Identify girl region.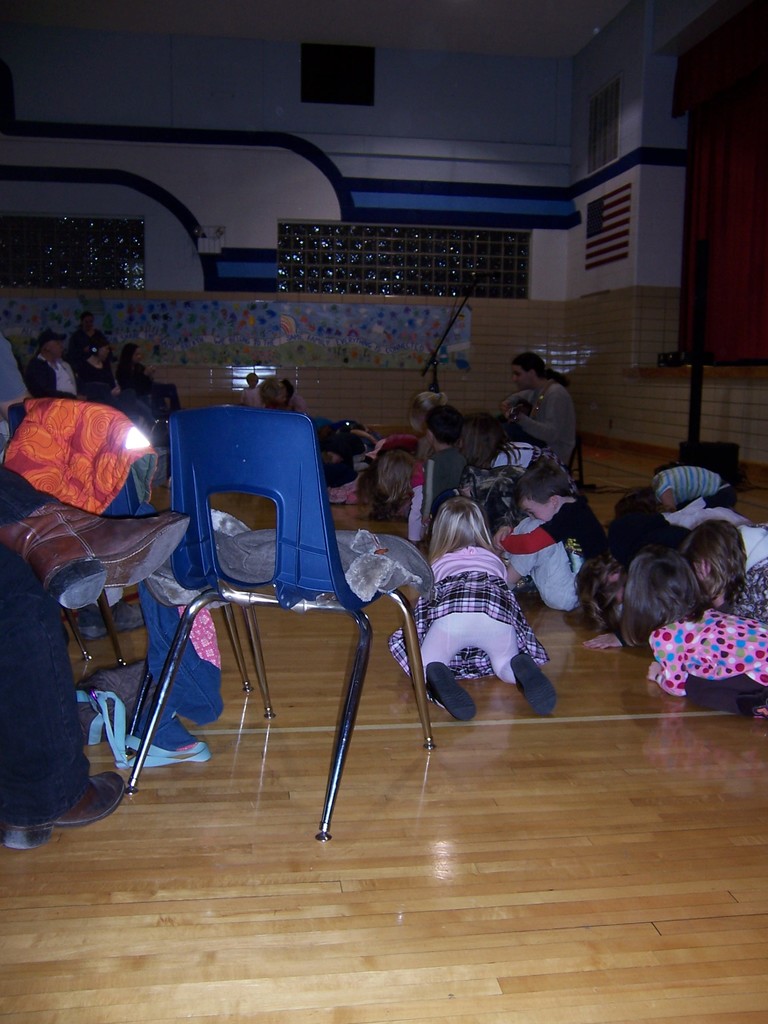
Region: 378/392/447/458.
